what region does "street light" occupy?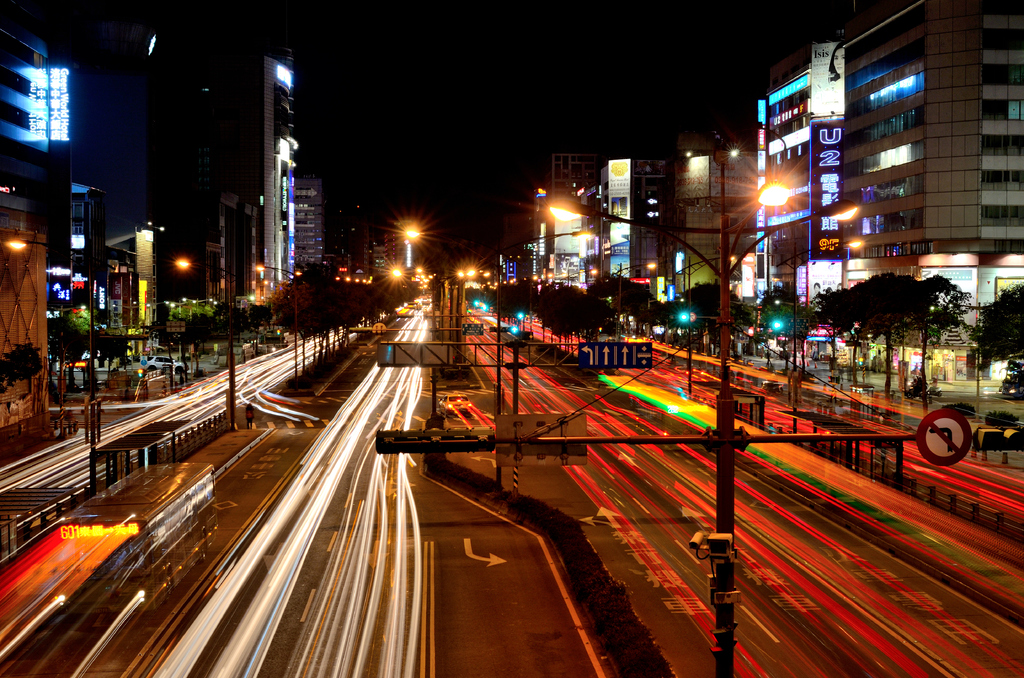
detection(668, 250, 738, 396).
